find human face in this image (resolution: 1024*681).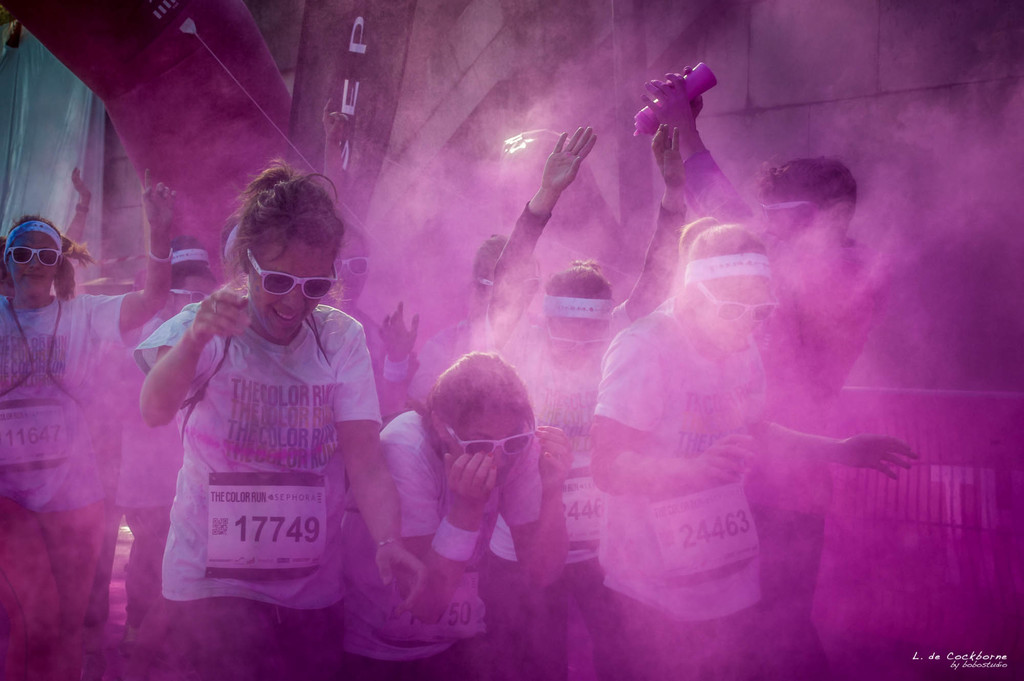
bbox=[8, 237, 58, 303].
